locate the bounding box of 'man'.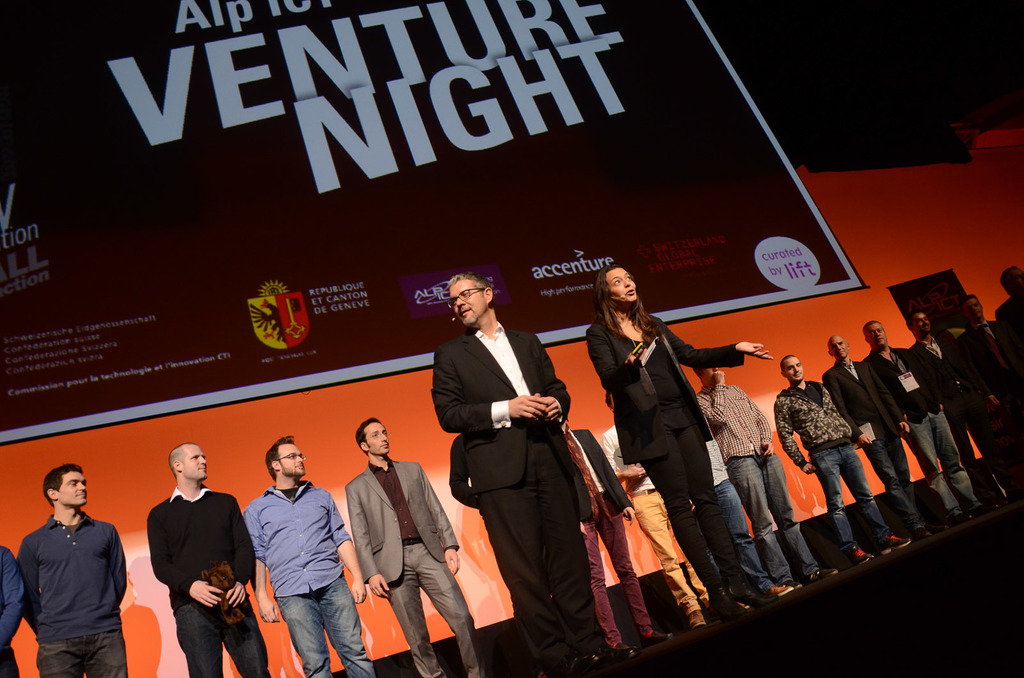
Bounding box: [x1=145, y1=441, x2=253, y2=677].
